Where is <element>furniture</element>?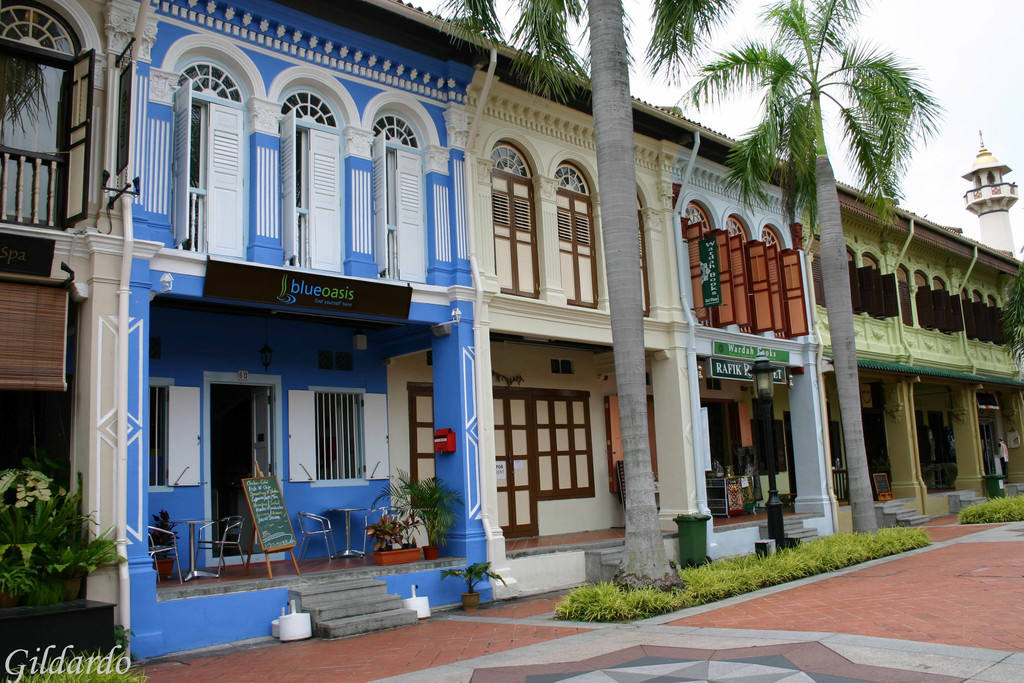
select_region(145, 526, 184, 582).
